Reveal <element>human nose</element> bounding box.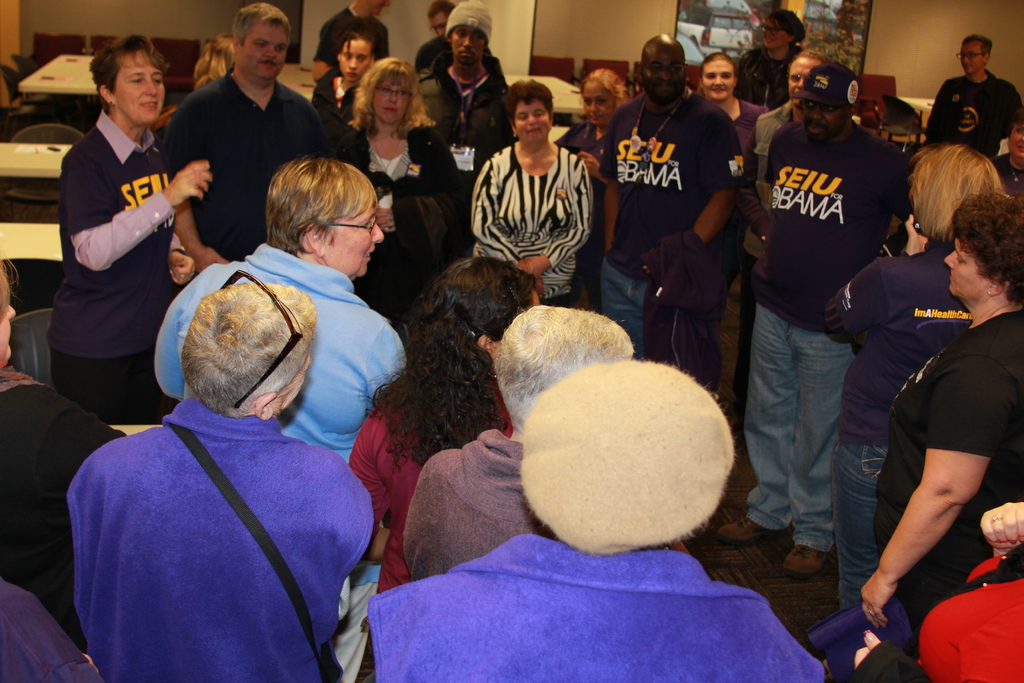
Revealed: left=796, top=78, right=805, bottom=90.
